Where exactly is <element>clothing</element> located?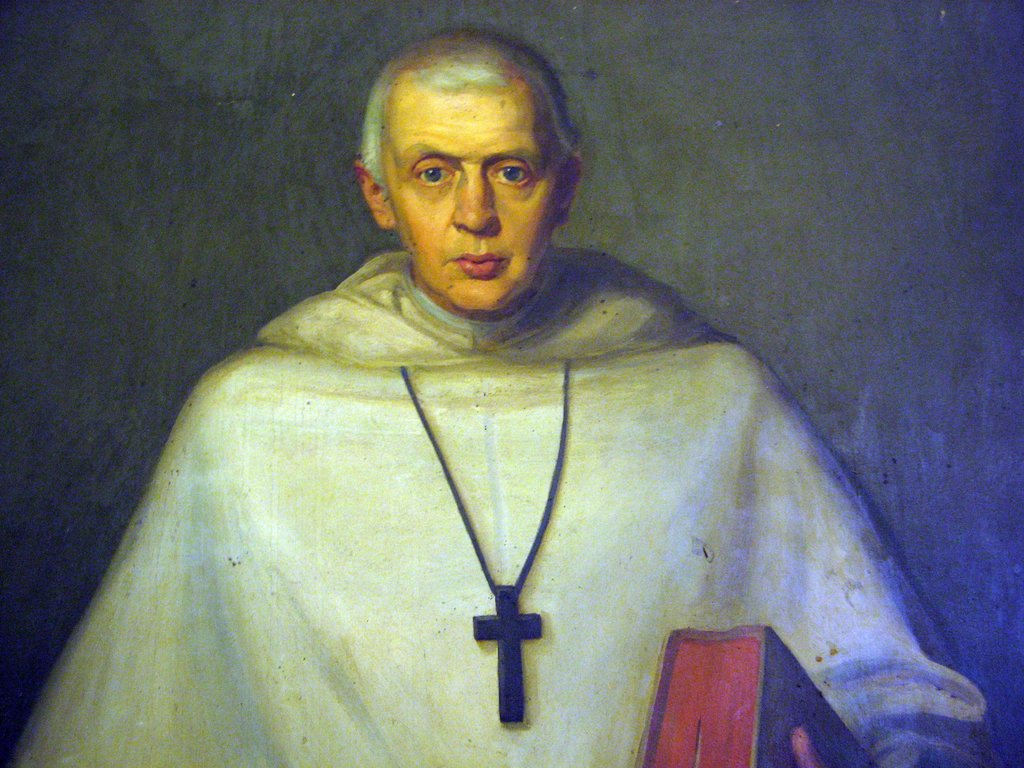
Its bounding box is BBox(102, 159, 964, 746).
